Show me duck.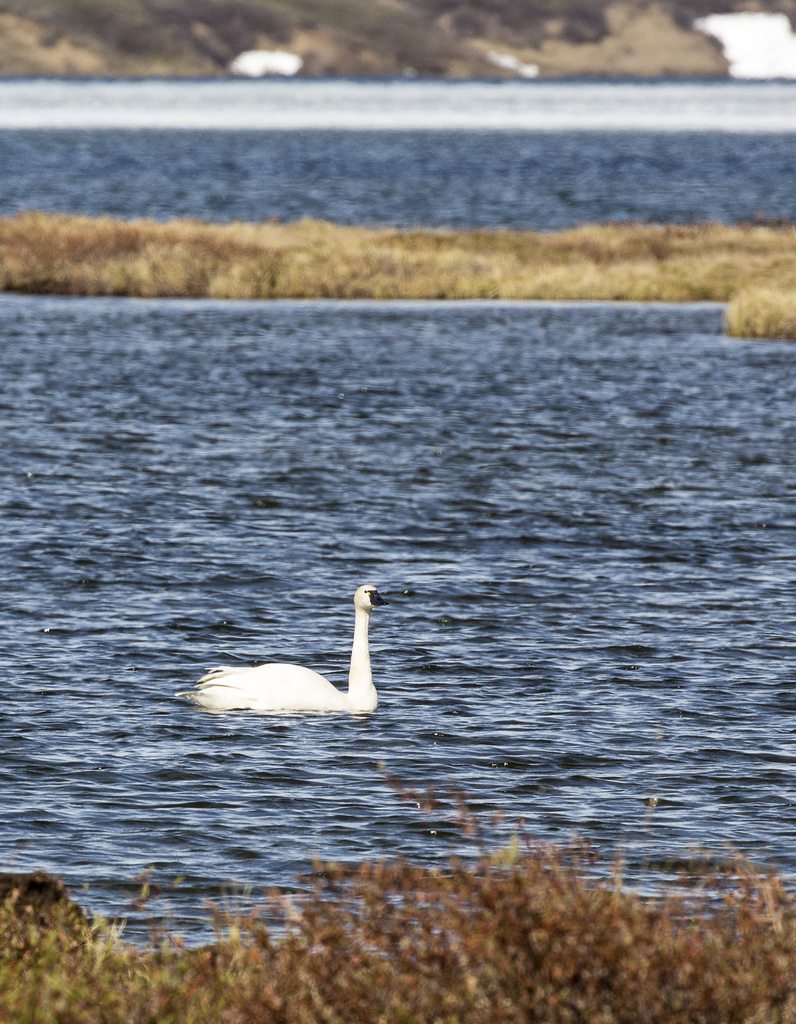
duck is here: bbox(189, 572, 403, 729).
